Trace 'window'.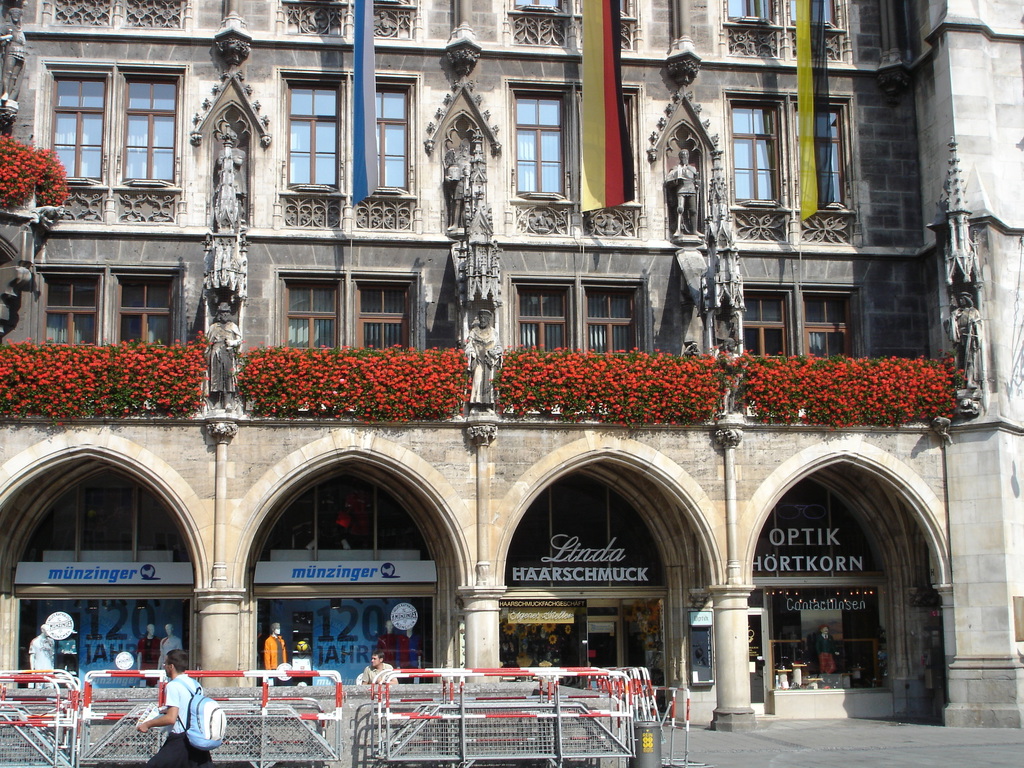
Traced to {"left": 722, "top": 0, "right": 774, "bottom": 20}.
